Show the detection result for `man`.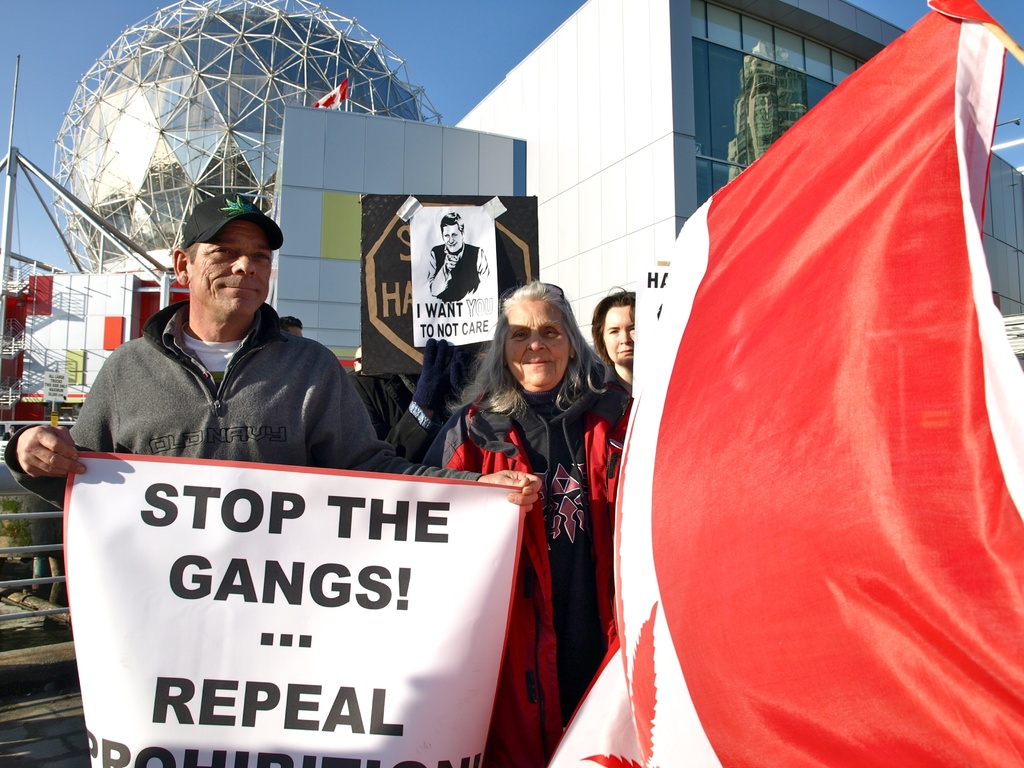
Rect(2, 191, 538, 486).
